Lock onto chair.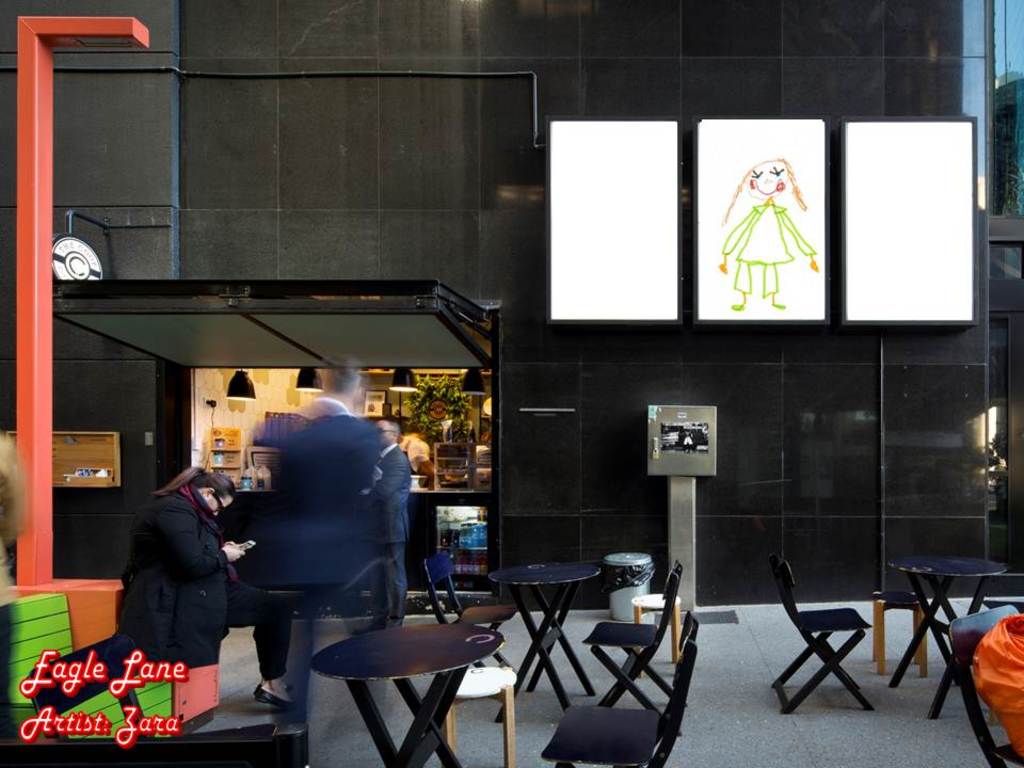
Locked: 540 641 703 767.
